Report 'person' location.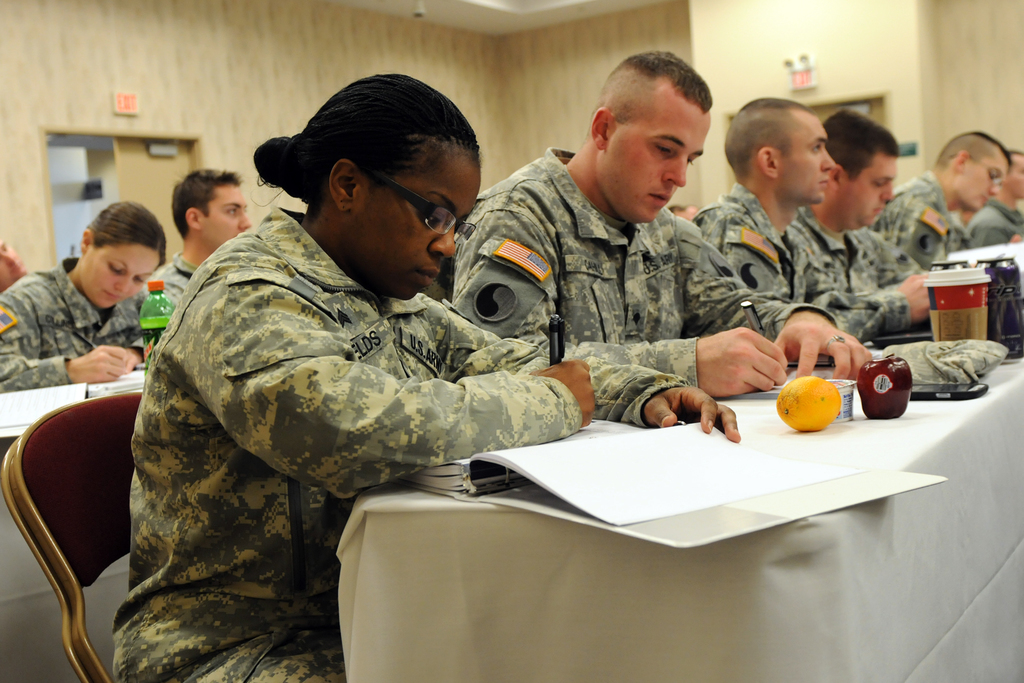
Report: (140,167,253,306).
